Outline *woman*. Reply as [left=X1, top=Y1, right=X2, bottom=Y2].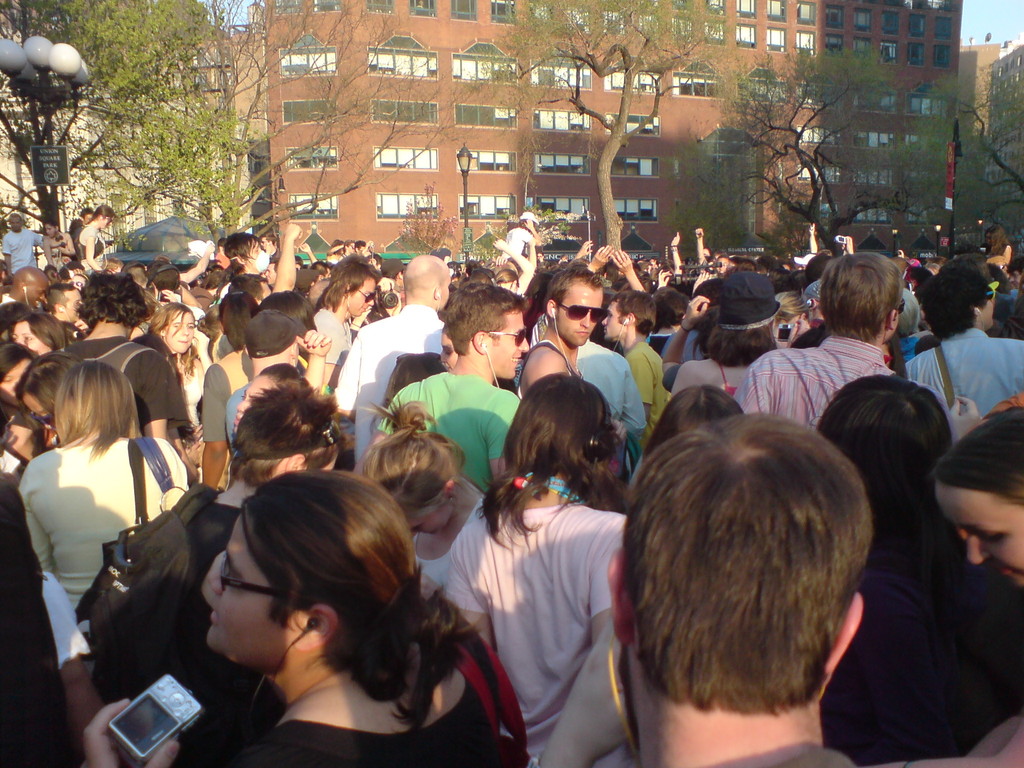
[left=5, top=307, right=65, bottom=355].
